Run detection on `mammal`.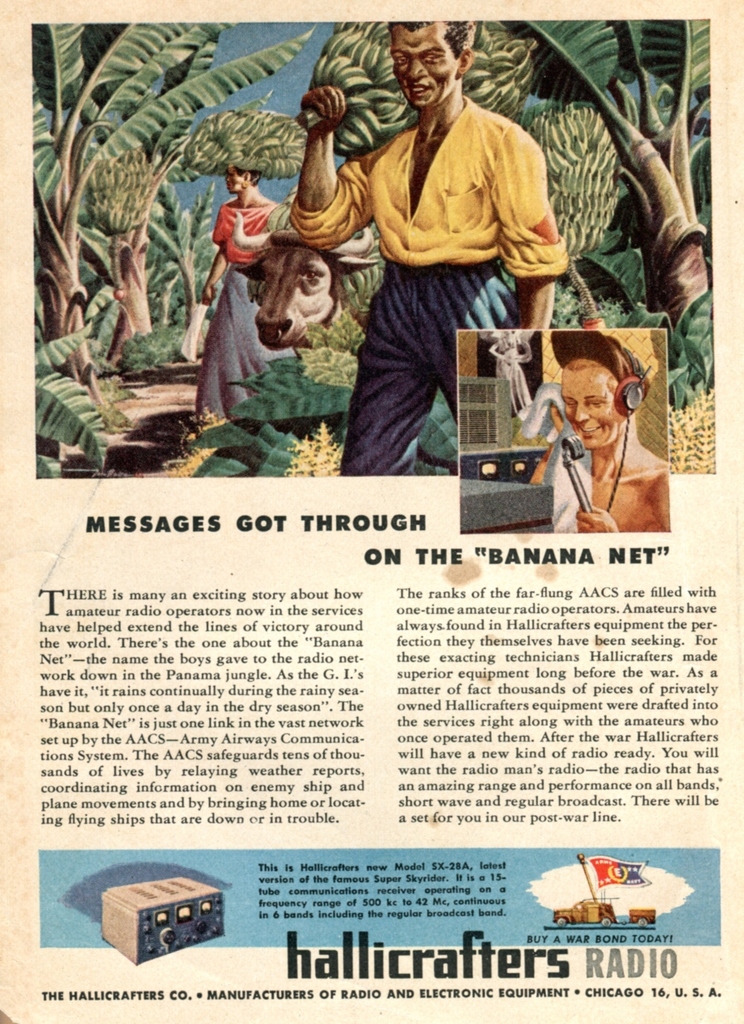
Result: {"left": 197, "top": 163, "right": 280, "bottom": 440}.
